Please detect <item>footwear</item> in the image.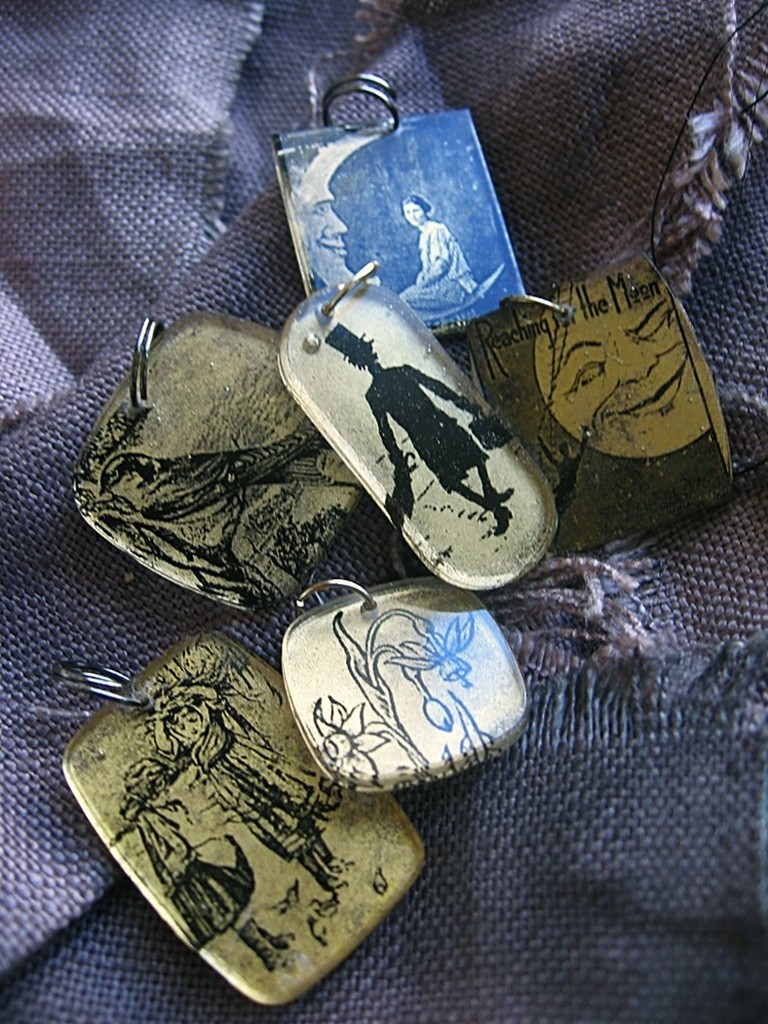
pyautogui.locateOnScreen(486, 489, 515, 507).
